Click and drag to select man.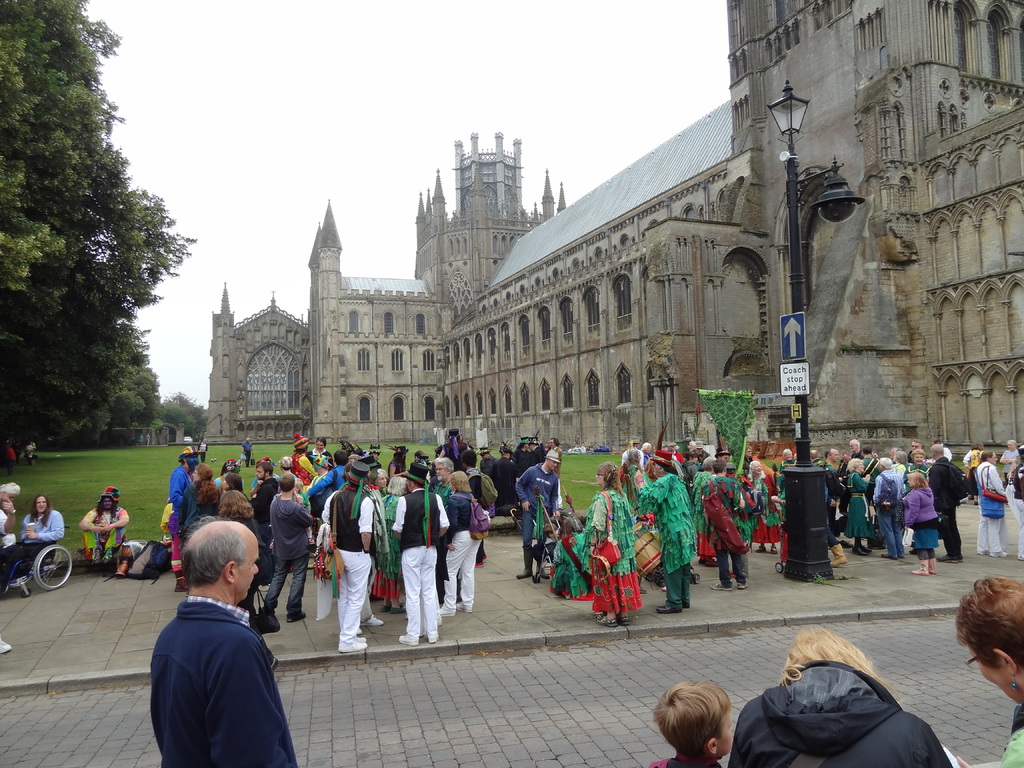
Selection: box=[330, 468, 376, 648].
